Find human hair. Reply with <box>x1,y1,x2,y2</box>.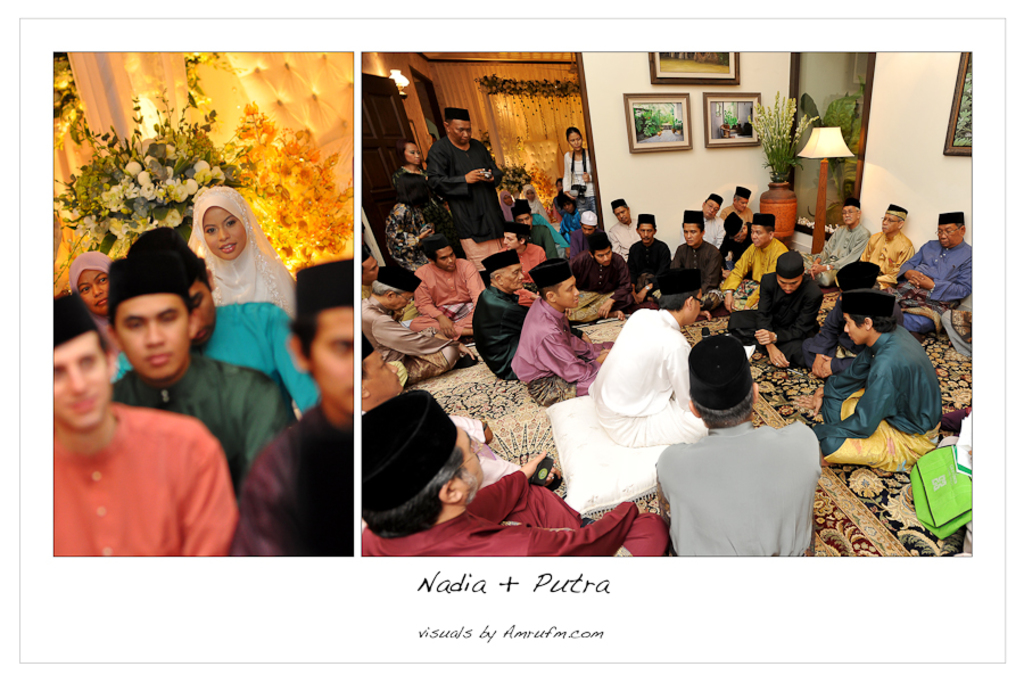
<box>370,279,402,296</box>.
